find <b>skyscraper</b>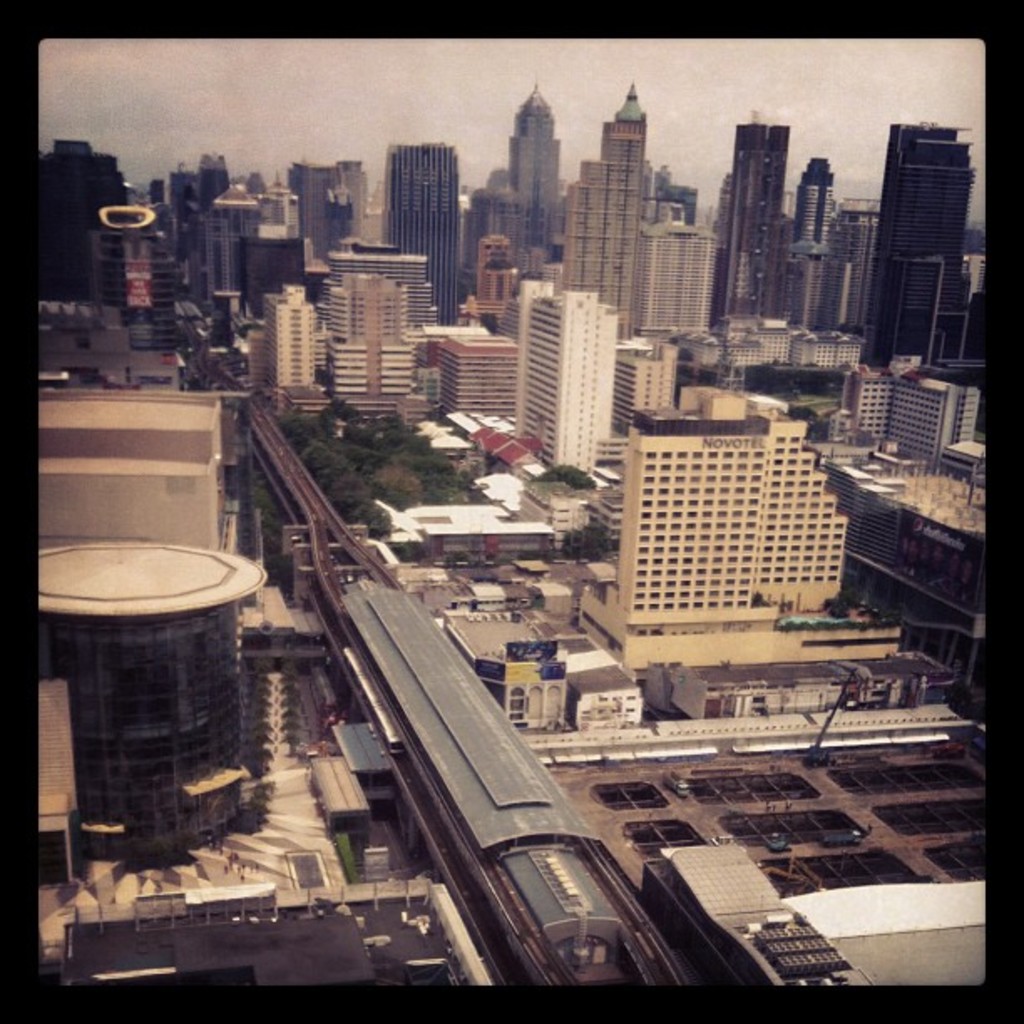
<box>512,278,636,482</box>
